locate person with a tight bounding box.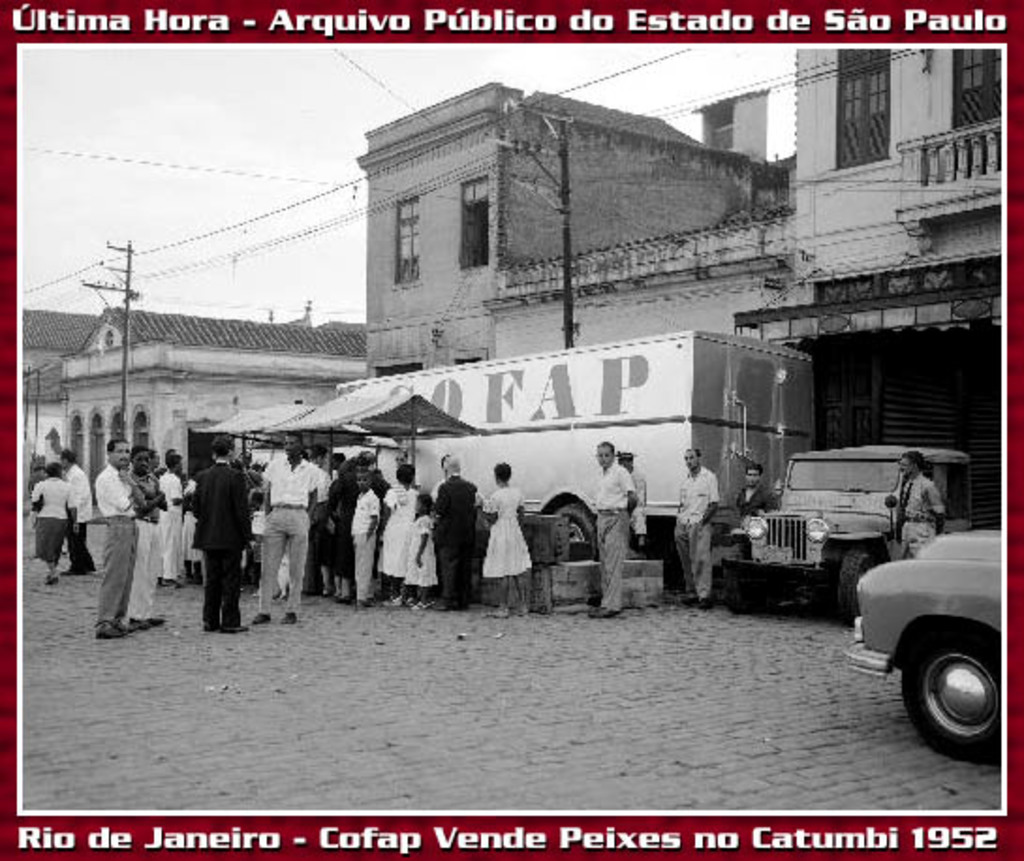
pyautogui.locateOnScreen(590, 440, 639, 618).
